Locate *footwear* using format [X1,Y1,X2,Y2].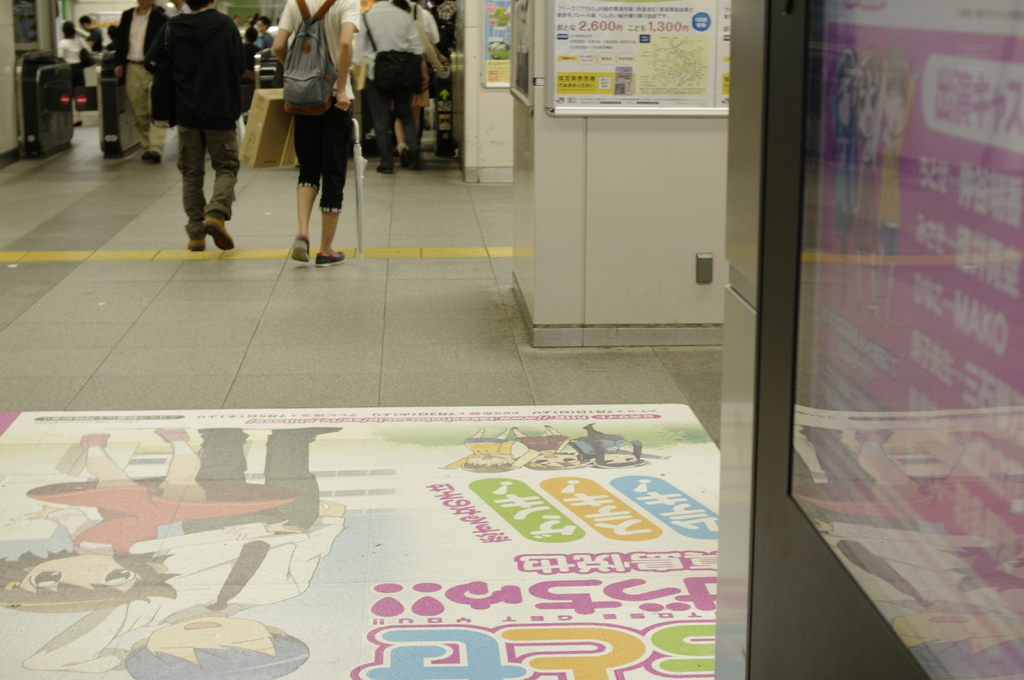
[198,213,230,246].
